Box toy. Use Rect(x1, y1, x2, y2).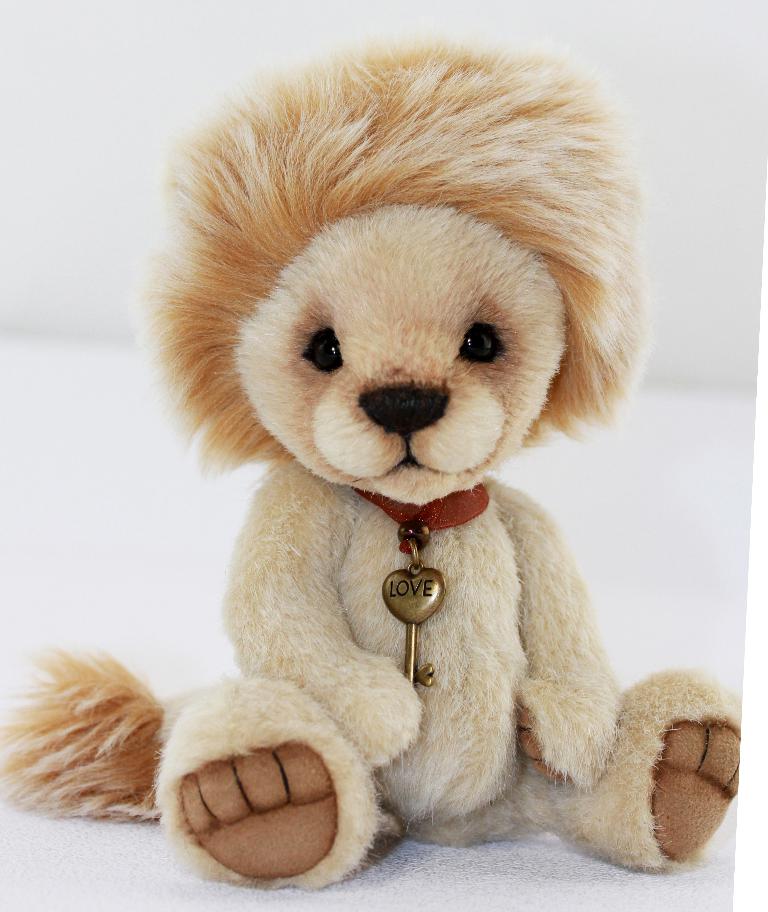
Rect(104, 56, 679, 907).
